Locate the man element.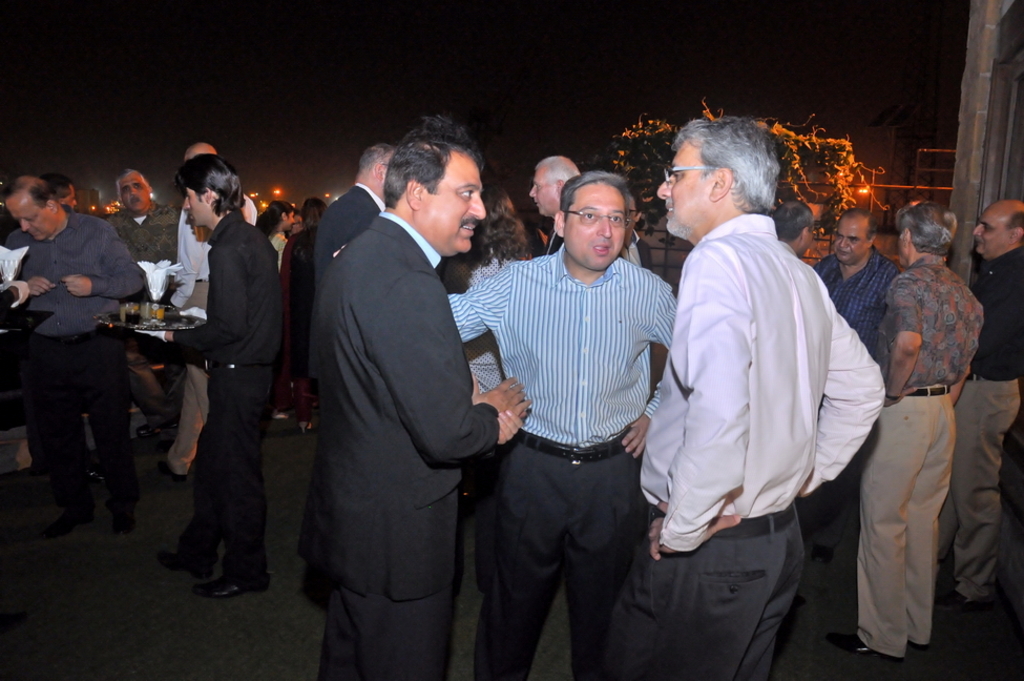
Element bbox: (x1=126, y1=148, x2=283, y2=595).
